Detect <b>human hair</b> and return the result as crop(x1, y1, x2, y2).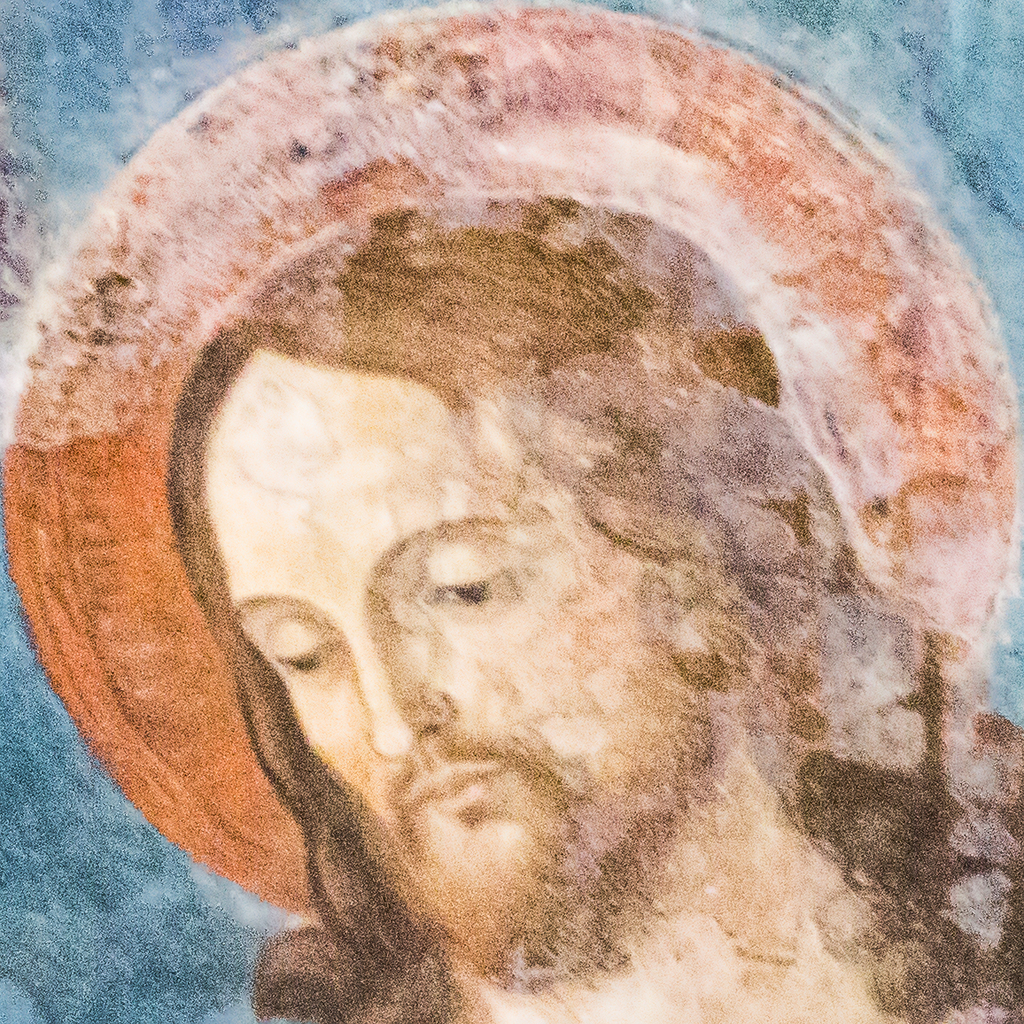
crop(158, 201, 1023, 1023).
